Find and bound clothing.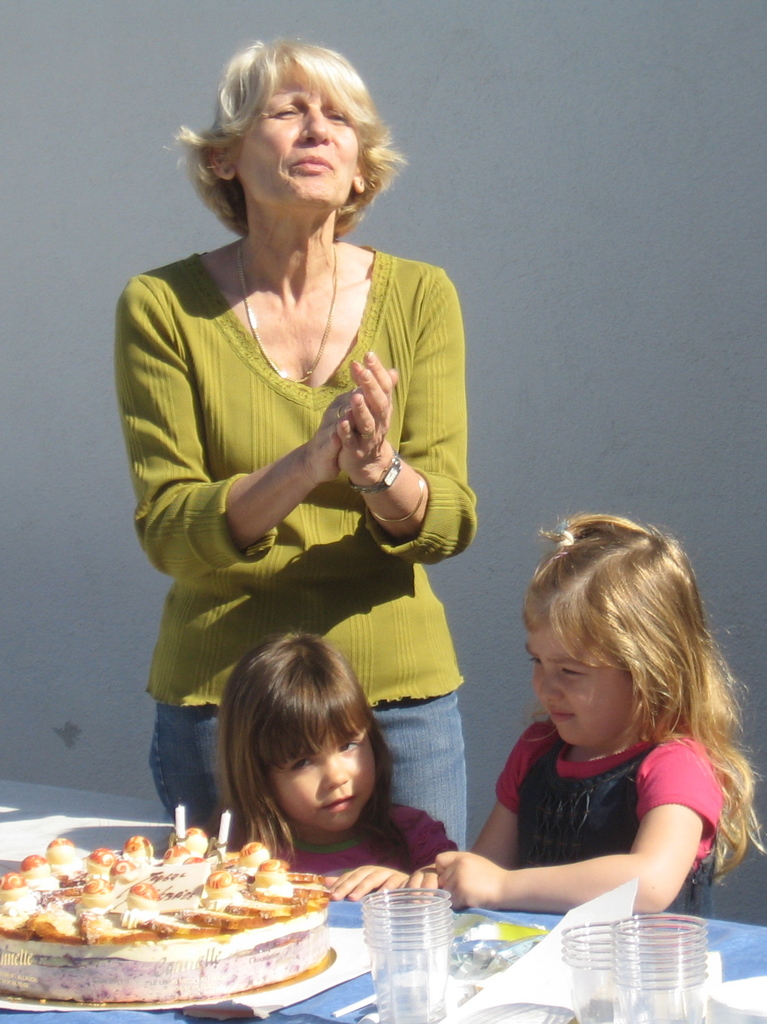
Bound: 209/793/462/882.
